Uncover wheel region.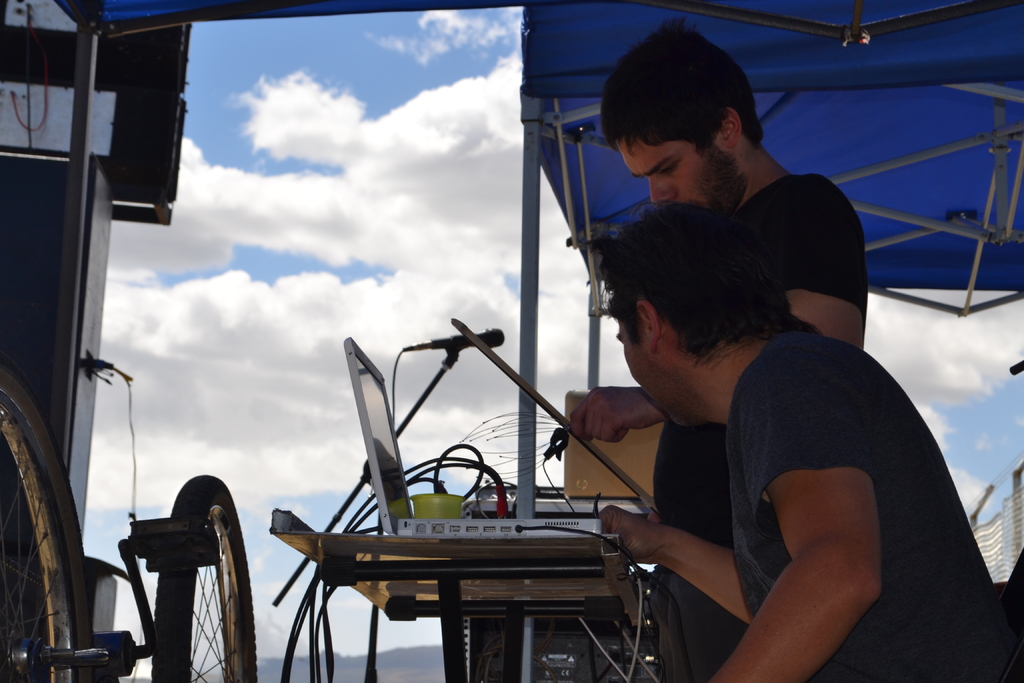
Uncovered: (0, 374, 93, 682).
